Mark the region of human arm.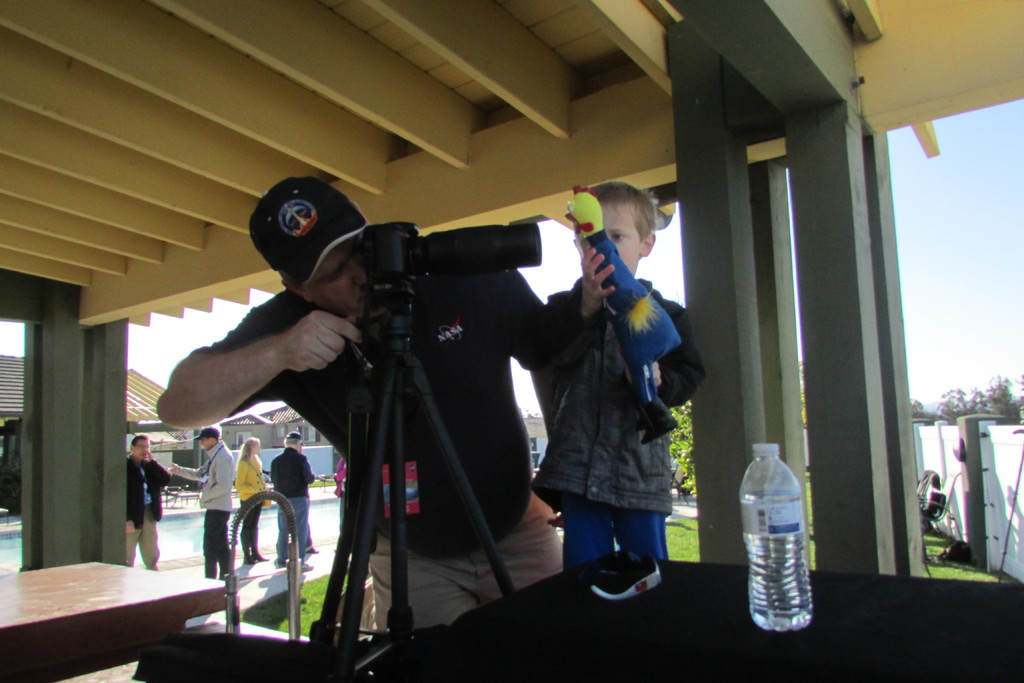
Region: (x1=147, y1=447, x2=180, y2=488).
